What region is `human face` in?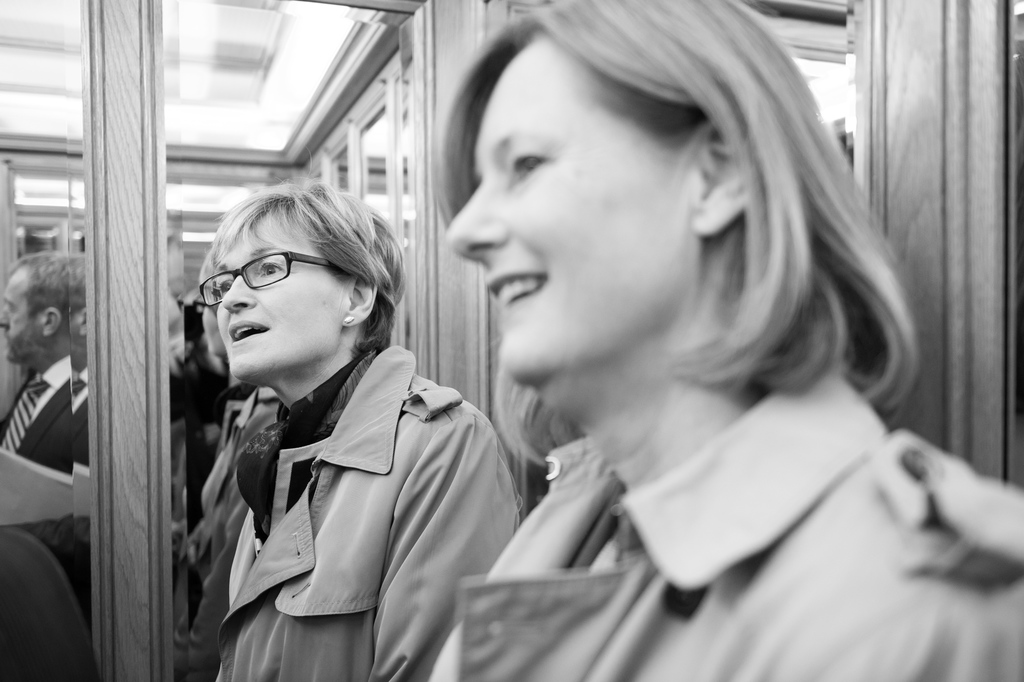
x1=223, y1=214, x2=355, y2=378.
